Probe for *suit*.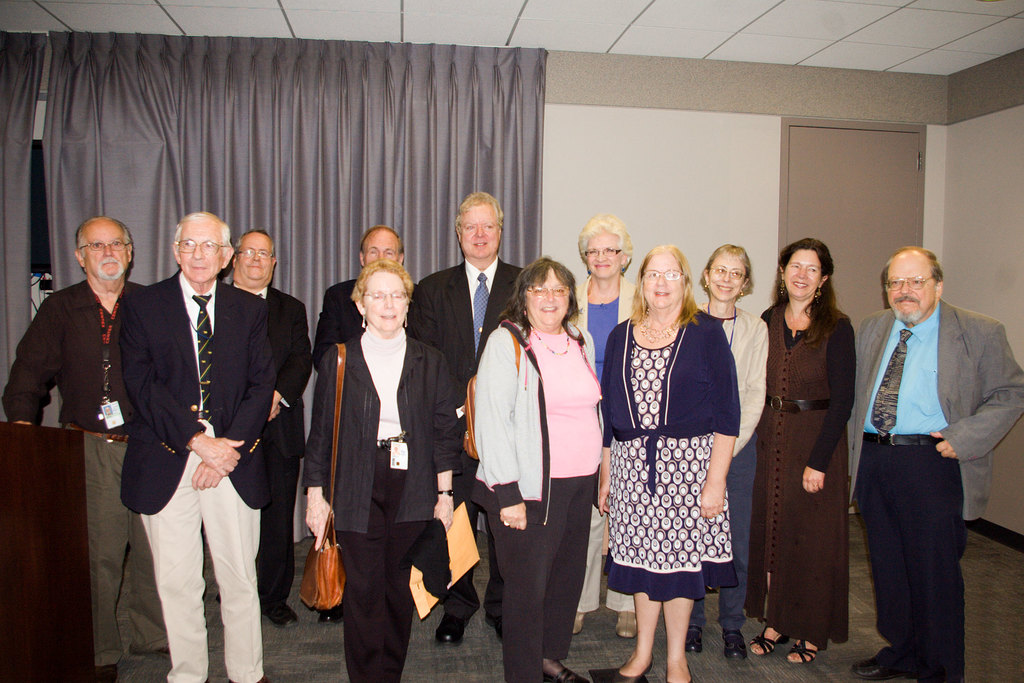
Probe result: [307, 325, 458, 682].
